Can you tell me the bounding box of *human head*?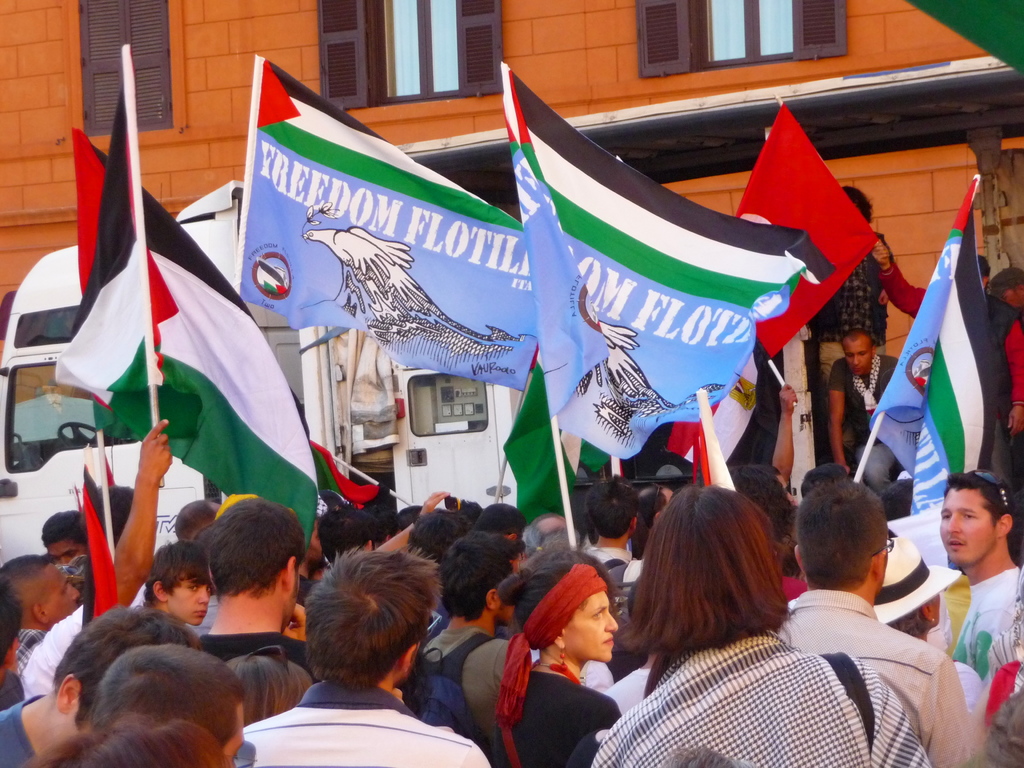
[x1=37, y1=508, x2=86, y2=566].
